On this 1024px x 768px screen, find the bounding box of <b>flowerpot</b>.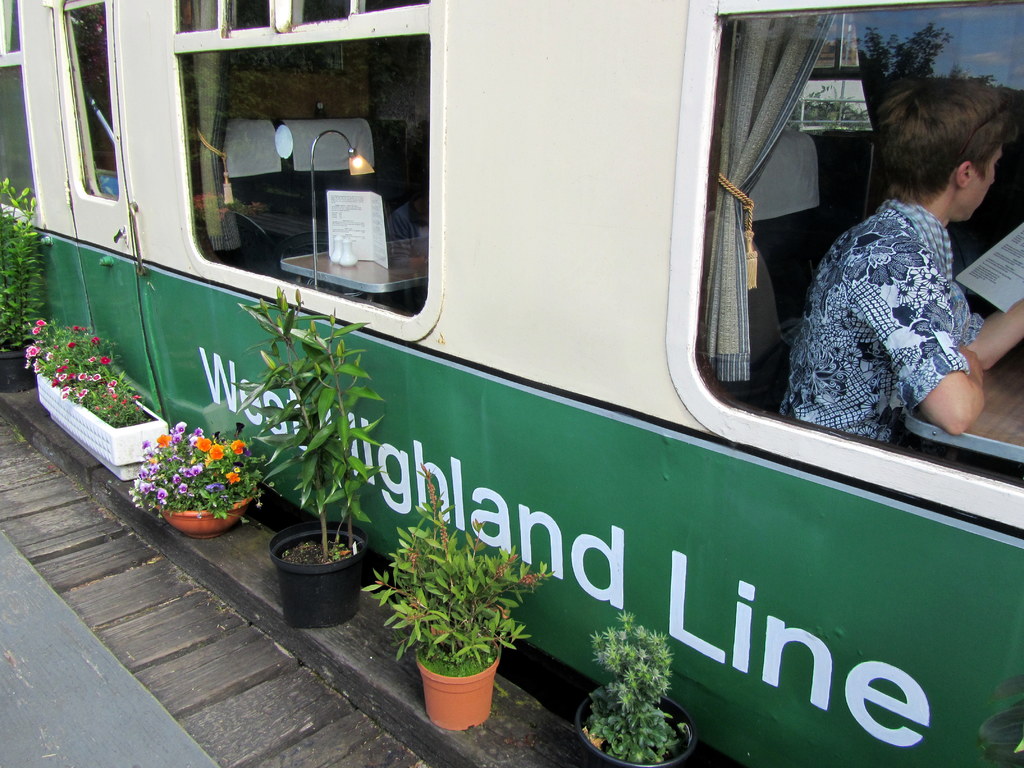
Bounding box: [412, 639, 503, 726].
